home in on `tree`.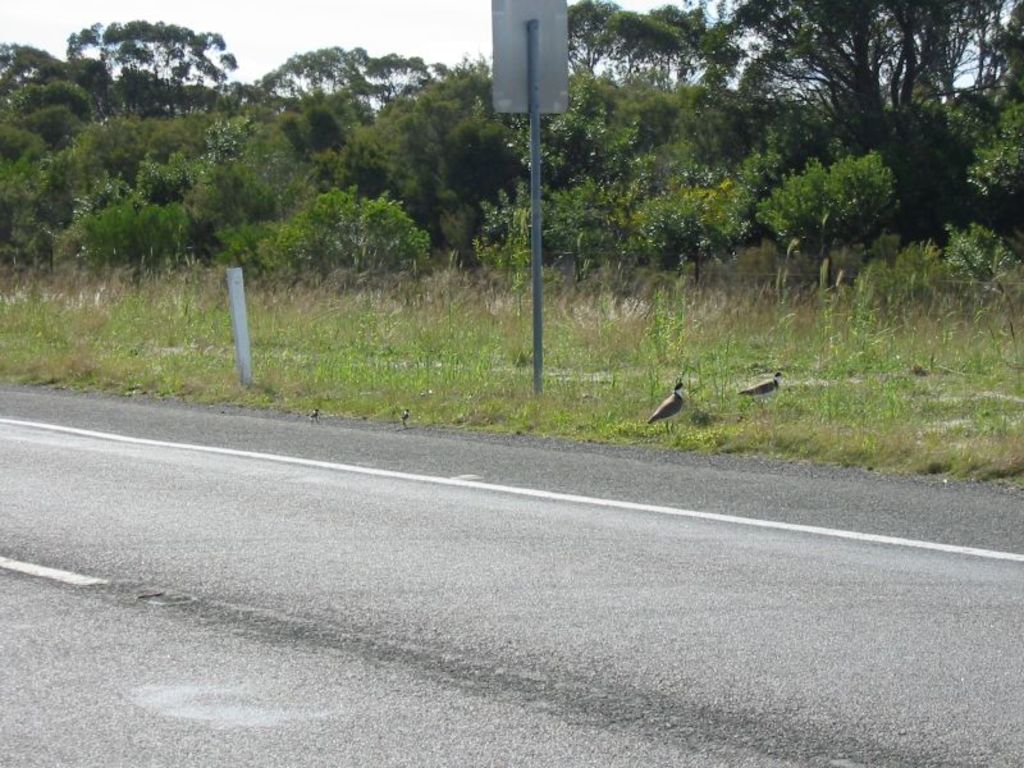
Homed in at <bbox>28, 105, 88, 145</bbox>.
